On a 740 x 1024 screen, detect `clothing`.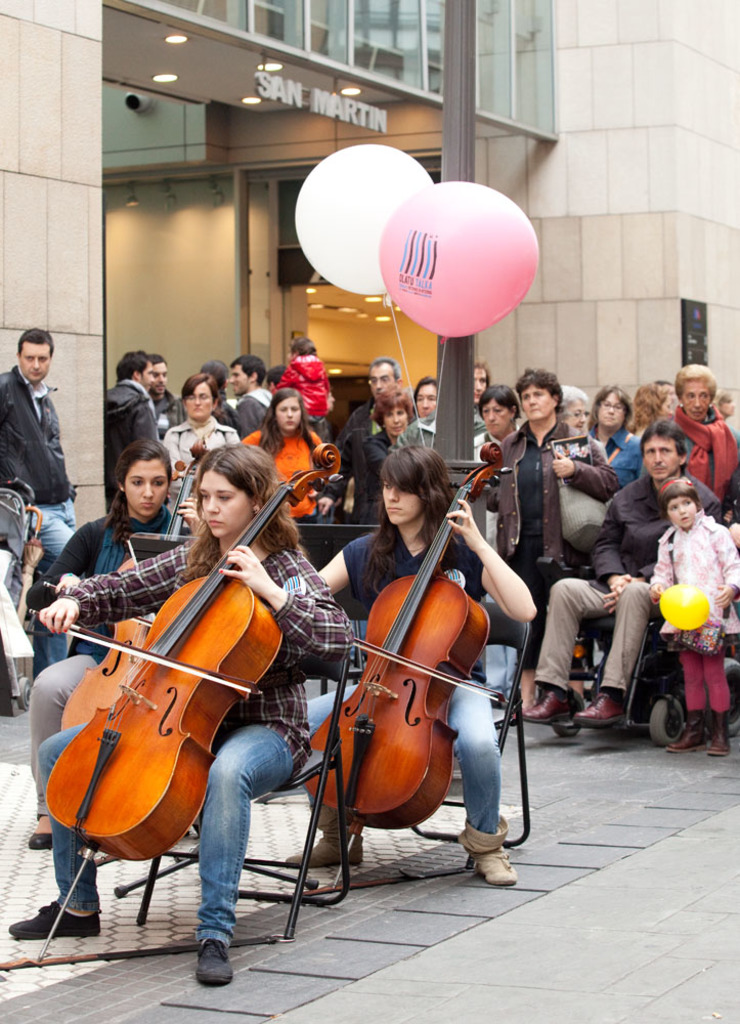
Rect(600, 415, 632, 466).
